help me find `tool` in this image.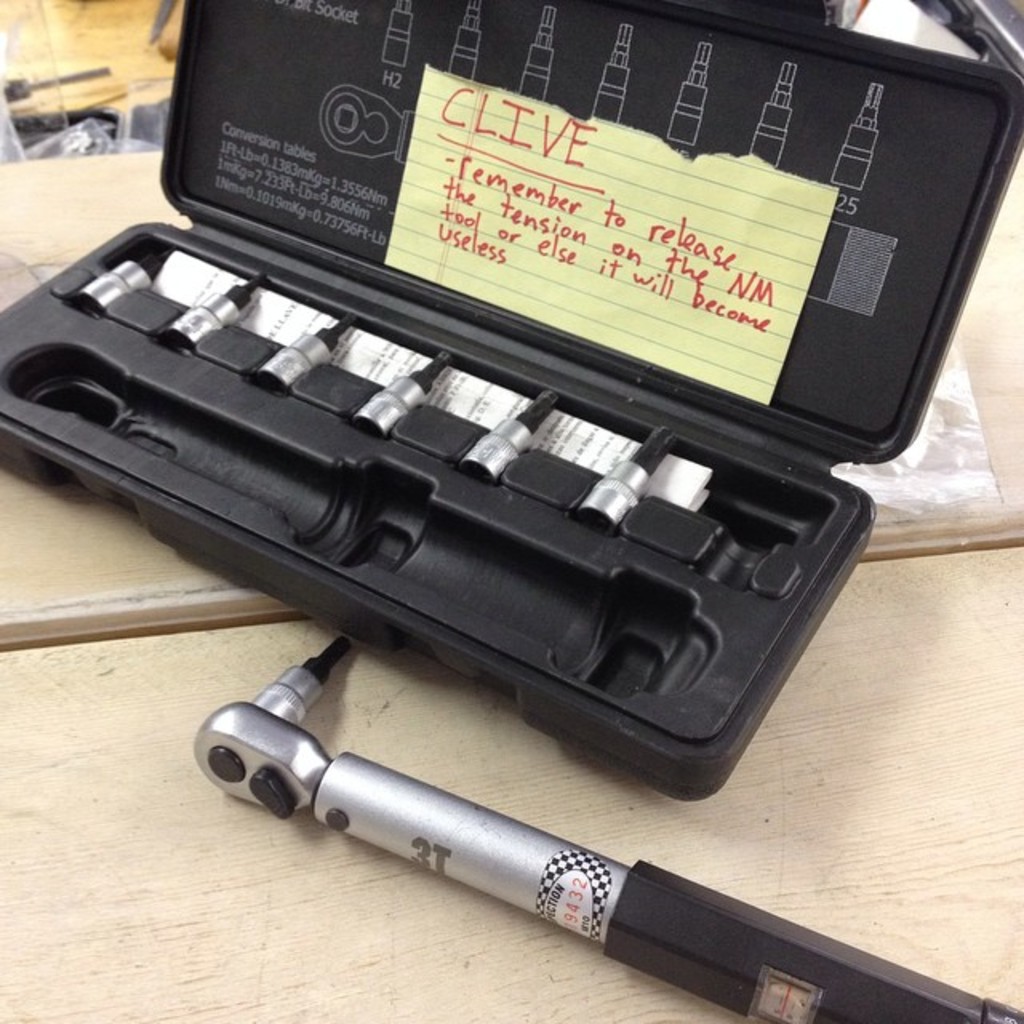
Found it: box=[347, 339, 466, 442].
